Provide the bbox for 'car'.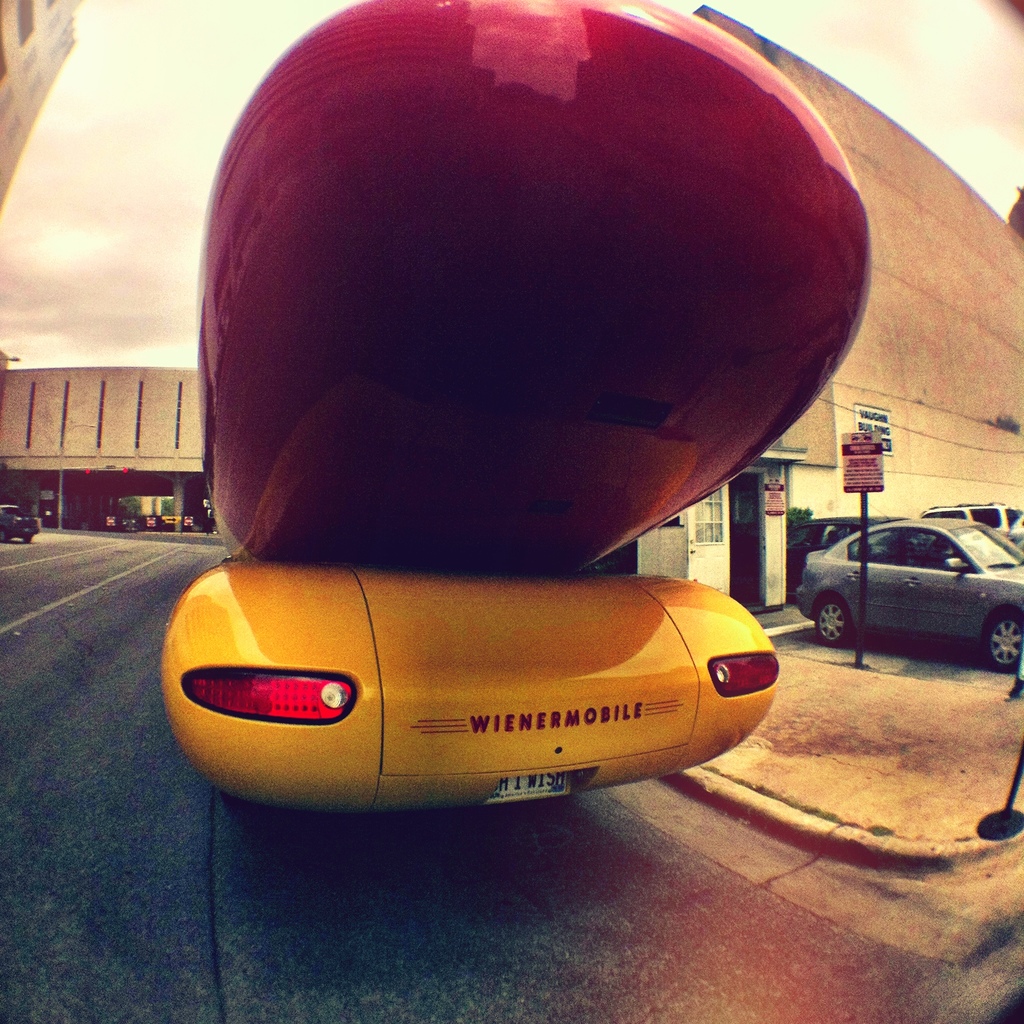
x1=0, y1=504, x2=41, y2=544.
